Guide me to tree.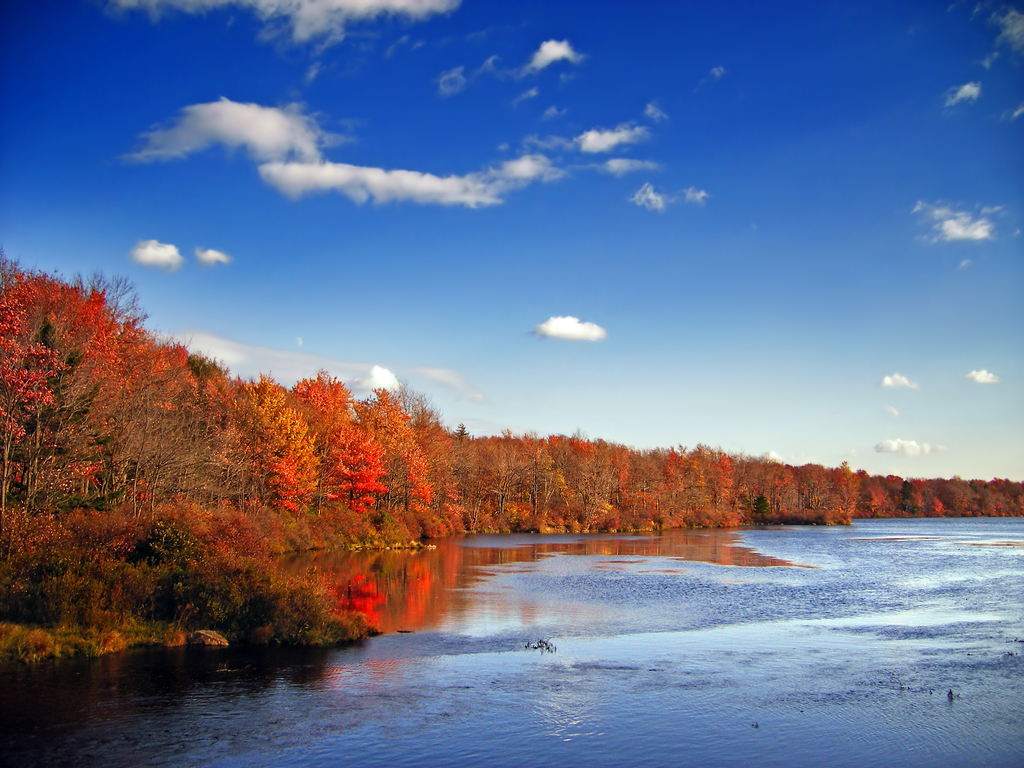
Guidance: Rect(3, 252, 202, 531).
